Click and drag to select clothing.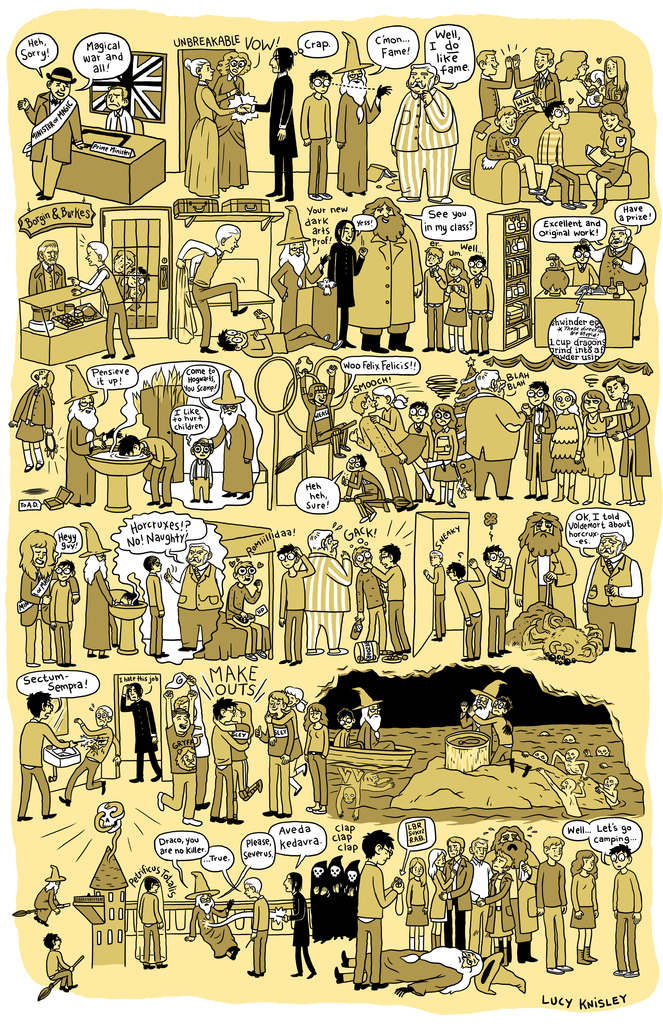
Selection: select_region(168, 724, 201, 816).
